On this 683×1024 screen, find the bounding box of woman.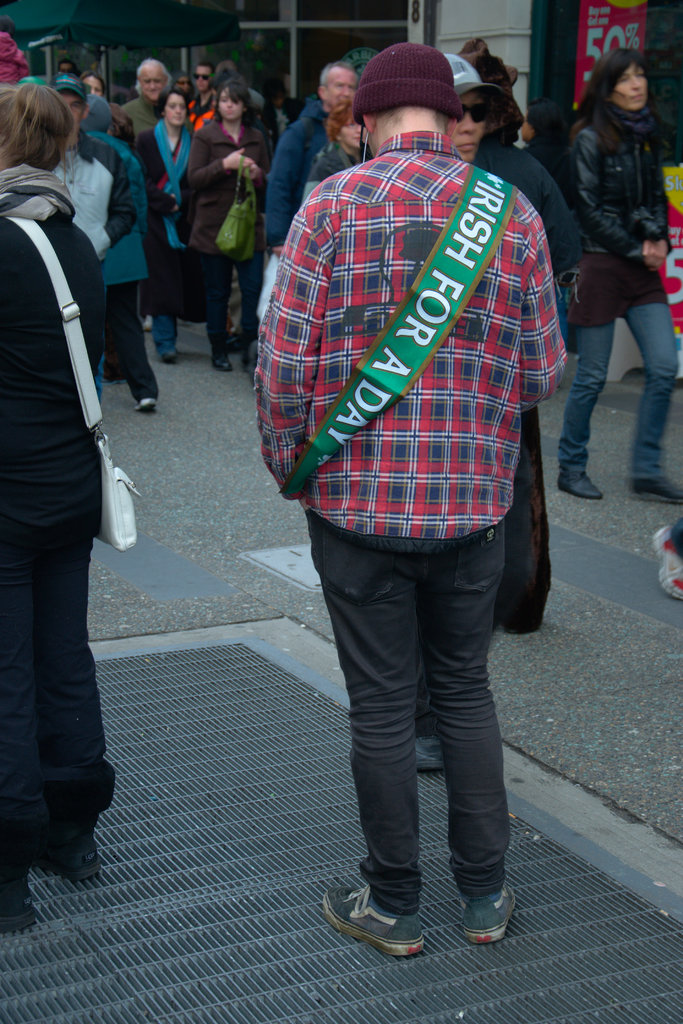
Bounding box: x1=301 y1=99 x2=373 y2=202.
